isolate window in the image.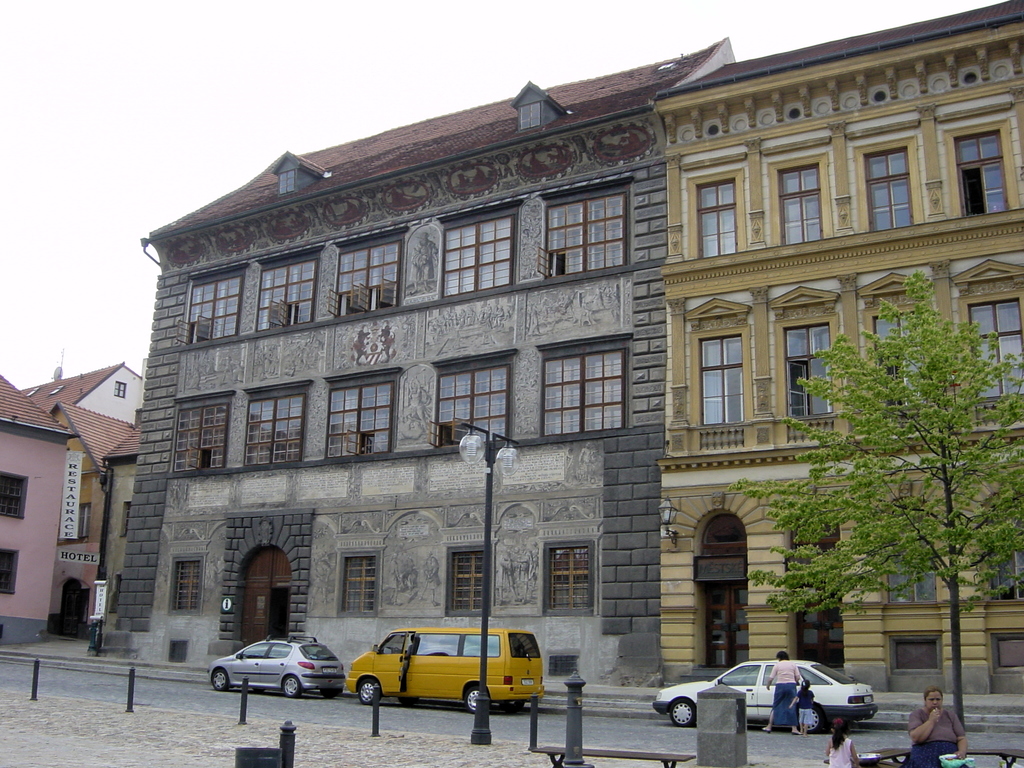
Isolated region: x1=856, y1=130, x2=923, y2=250.
